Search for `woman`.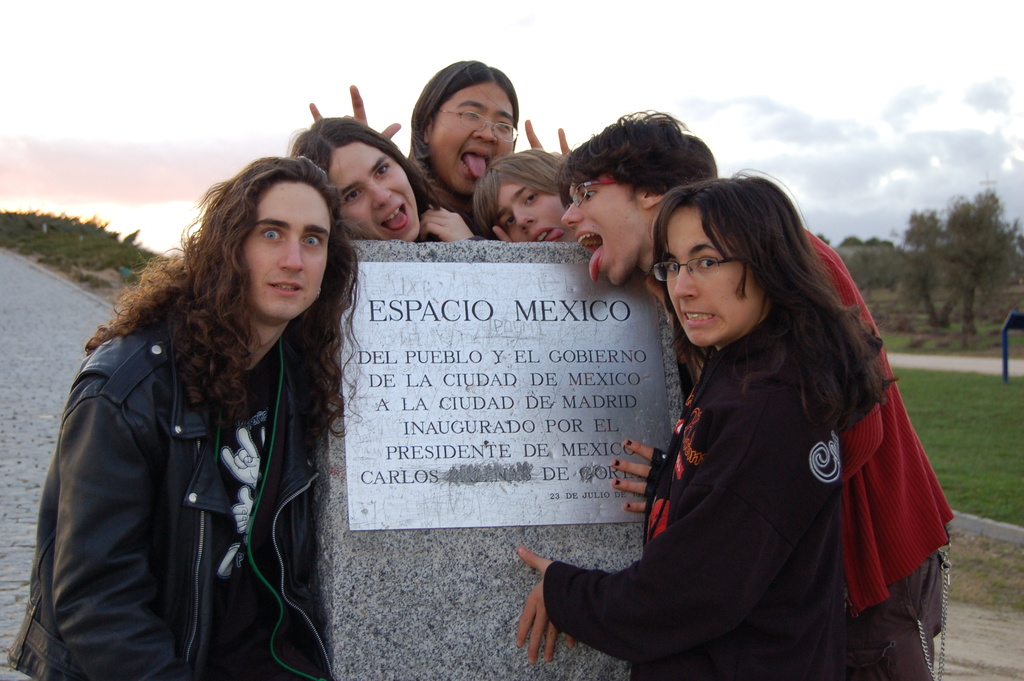
Found at locate(511, 165, 893, 675).
